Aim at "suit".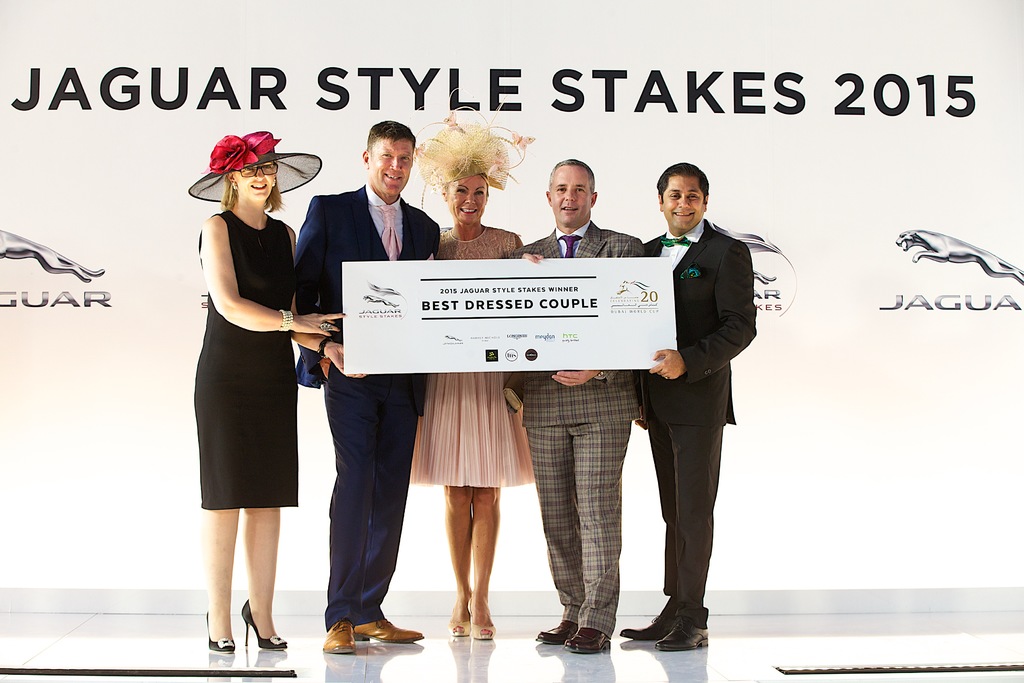
Aimed at BBox(295, 183, 440, 627).
